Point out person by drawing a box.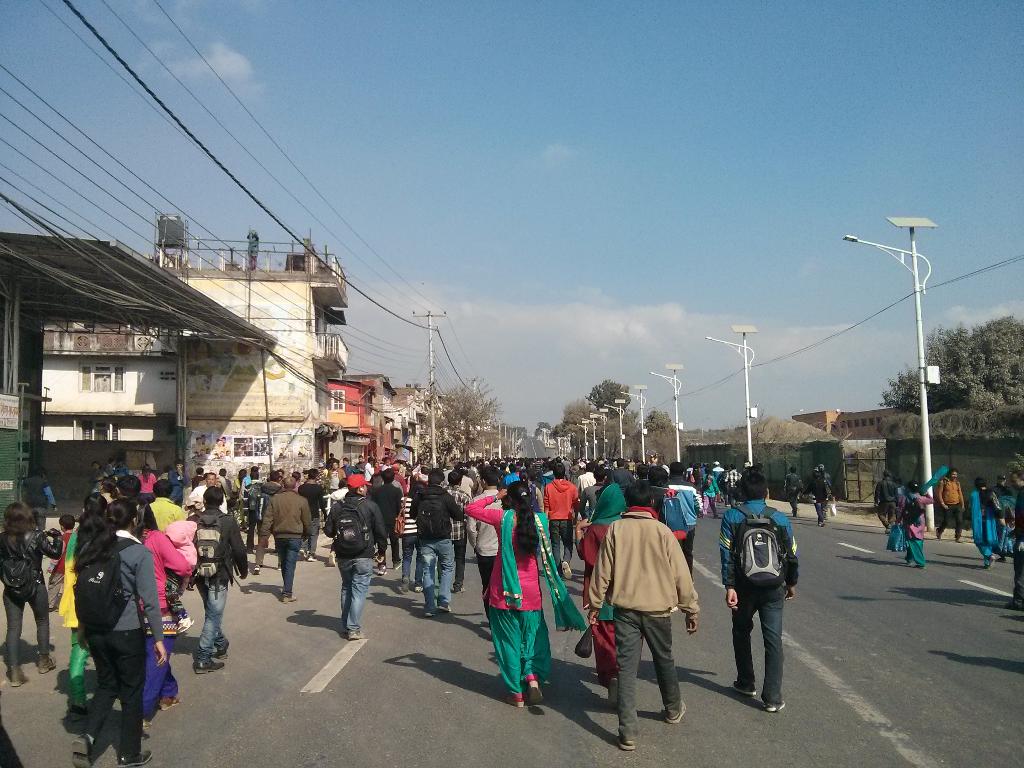
463:490:566:703.
